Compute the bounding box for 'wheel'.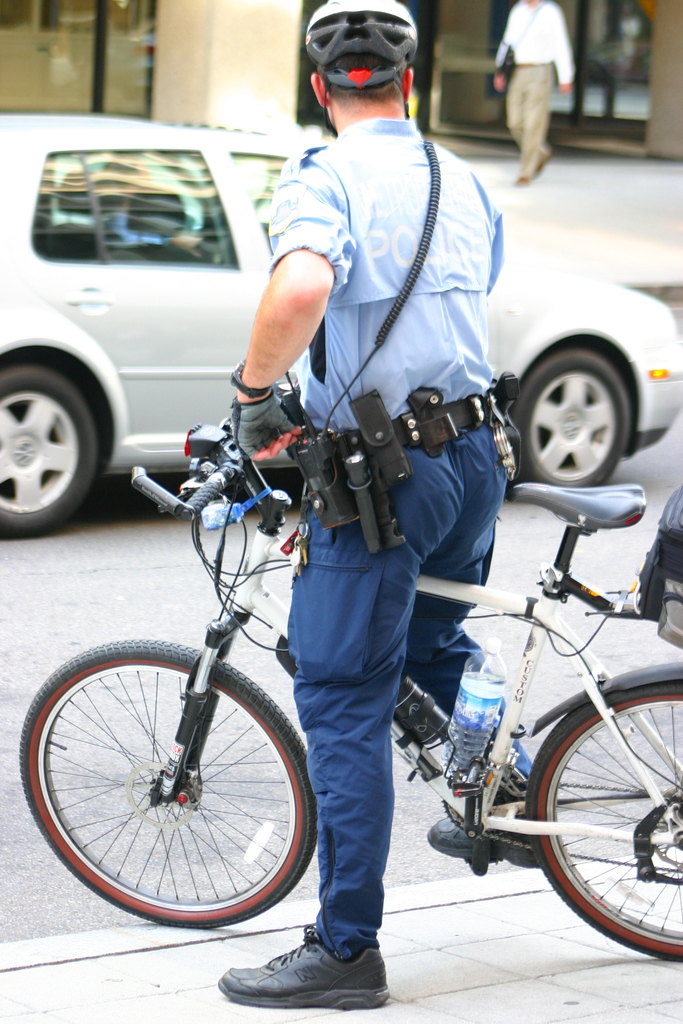
rect(506, 345, 637, 485).
